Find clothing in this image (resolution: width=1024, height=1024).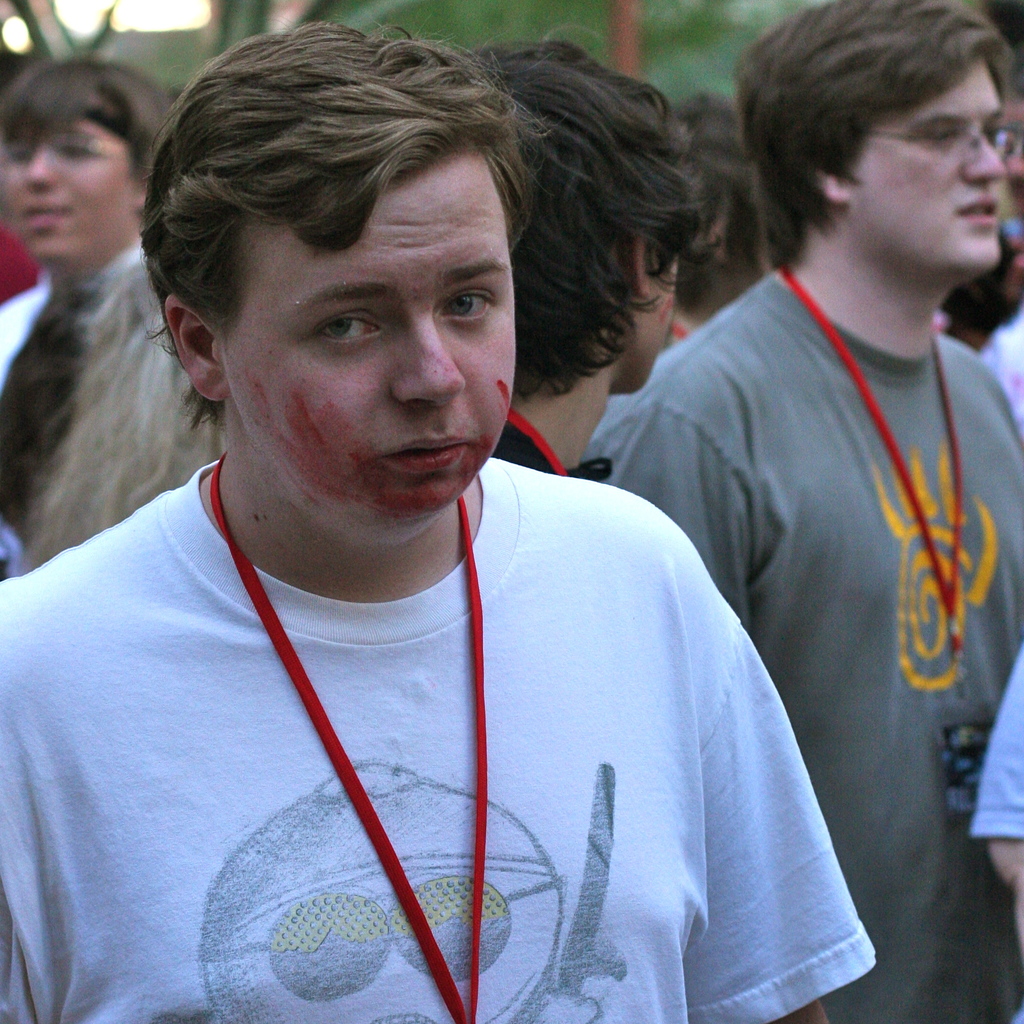
x1=0, y1=245, x2=228, y2=583.
